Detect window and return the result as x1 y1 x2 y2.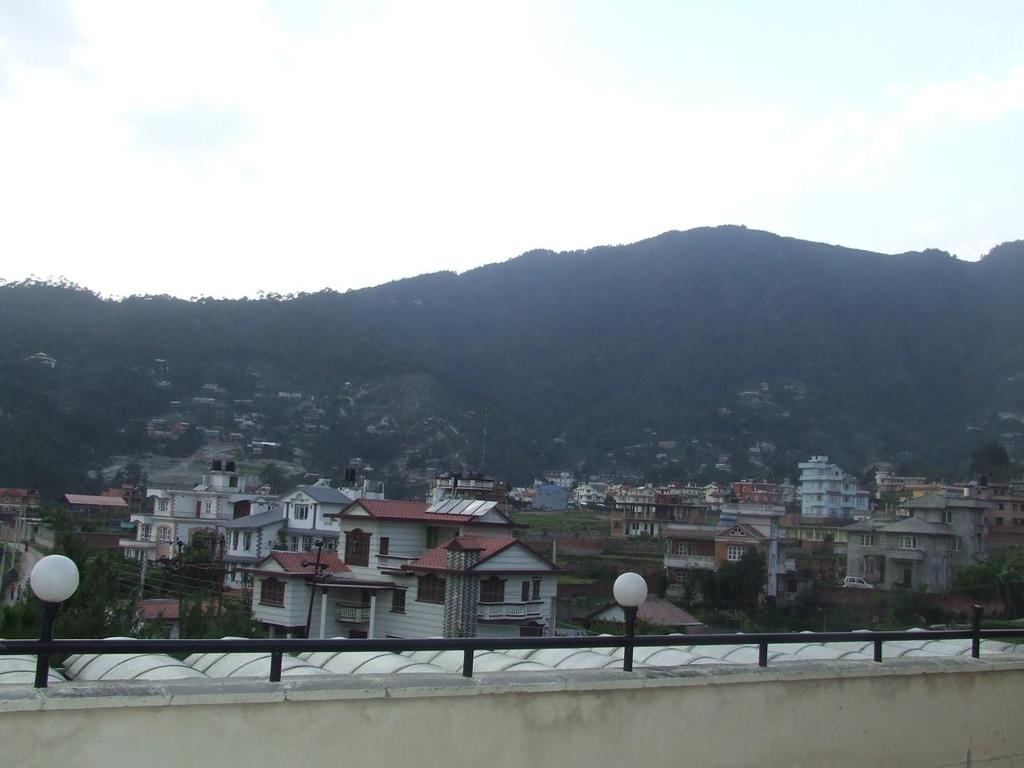
521 579 530 601.
